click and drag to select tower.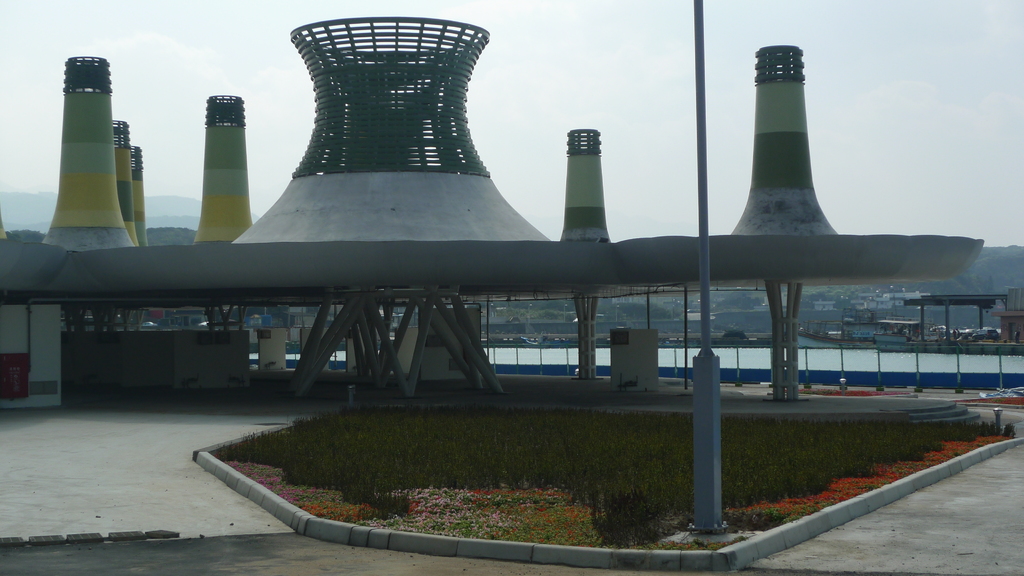
Selection: l=44, t=54, r=142, b=252.
